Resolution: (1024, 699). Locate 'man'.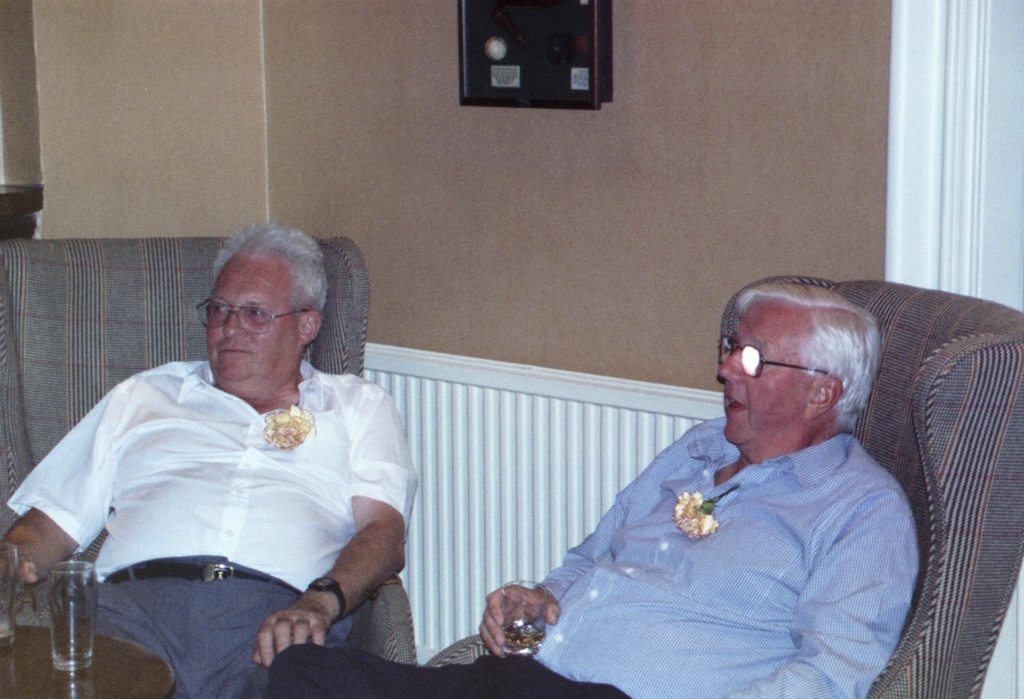
264:272:919:698.
